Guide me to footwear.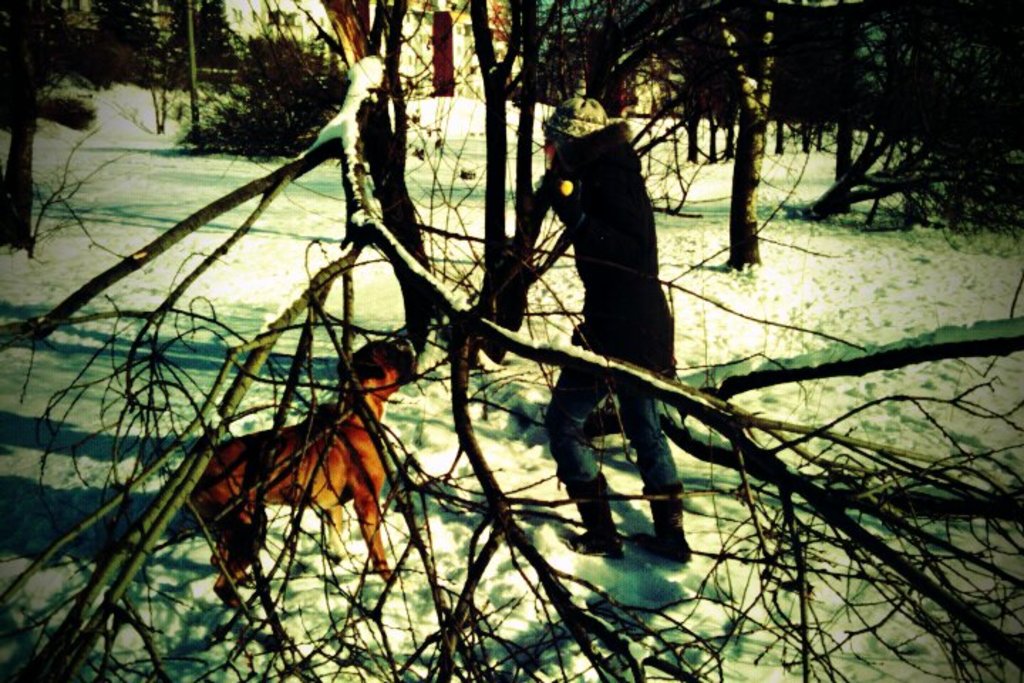
Guidance: [left=559, top=477, right=629, bottom=561].
